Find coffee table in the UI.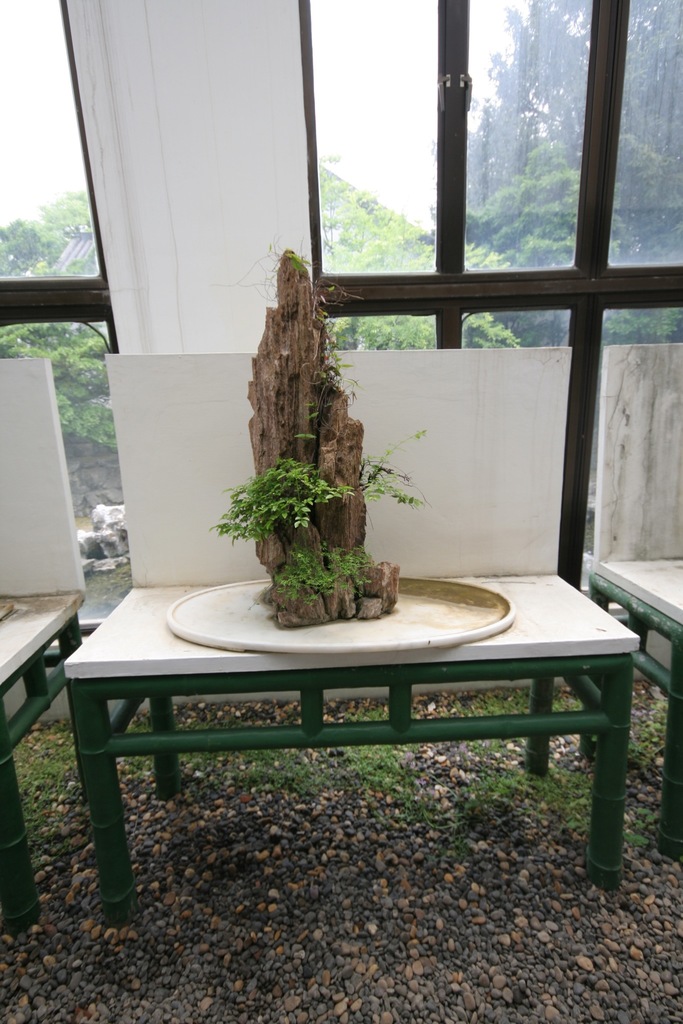
UI element at pyautogui.locateOnScreen(0, 580, 87, 950).
